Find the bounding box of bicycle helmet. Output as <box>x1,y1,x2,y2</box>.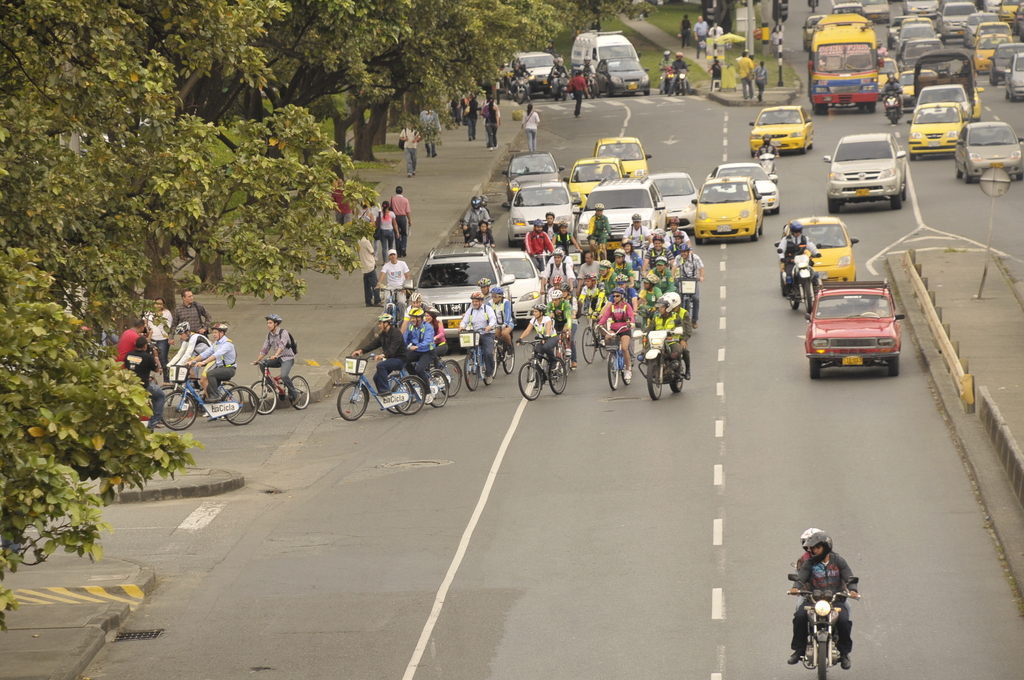
<box>209,323,229,340</box>.
